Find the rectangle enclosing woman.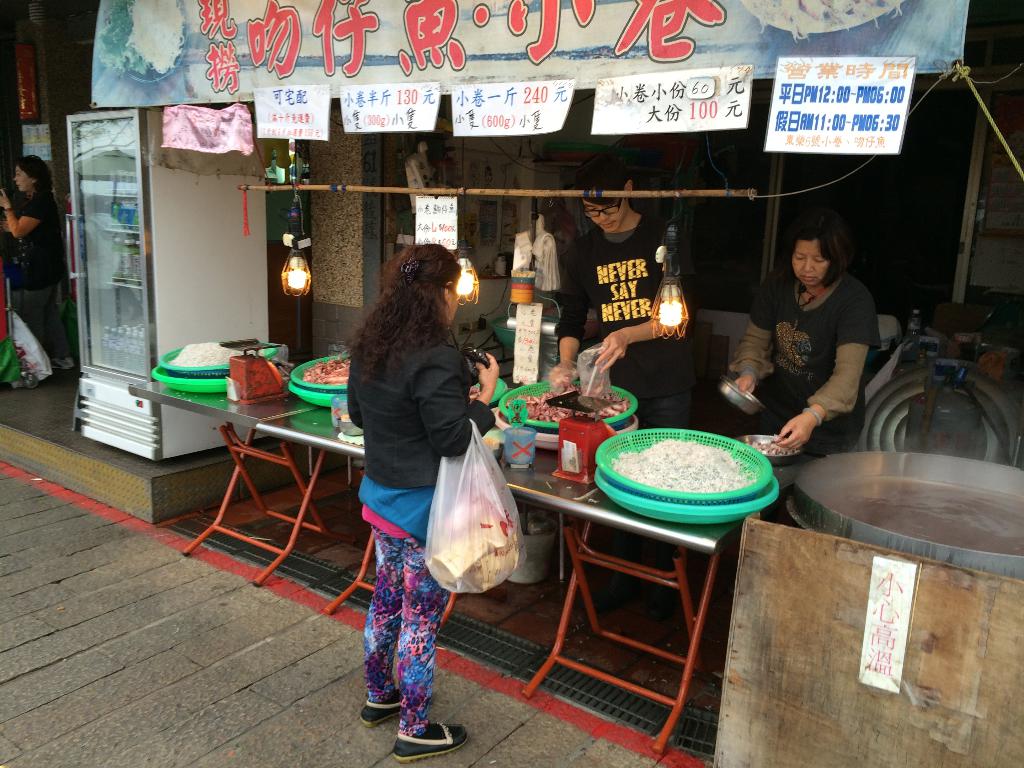
x1=333 y1=235 x2=497 y2=687.
